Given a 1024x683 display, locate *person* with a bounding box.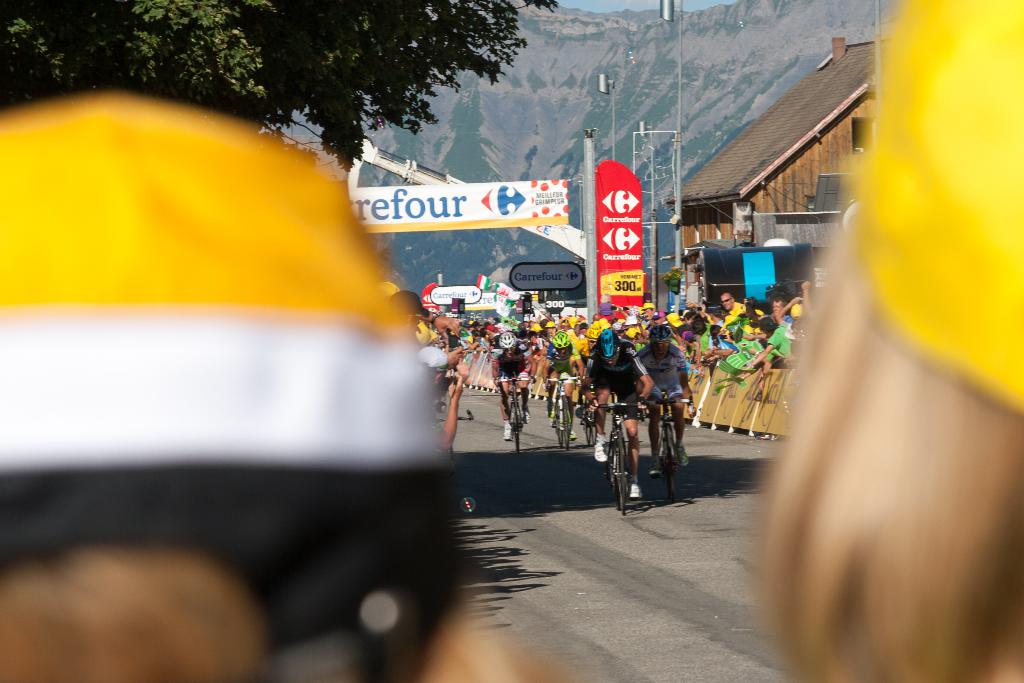
Located: 467 331 486 353.
